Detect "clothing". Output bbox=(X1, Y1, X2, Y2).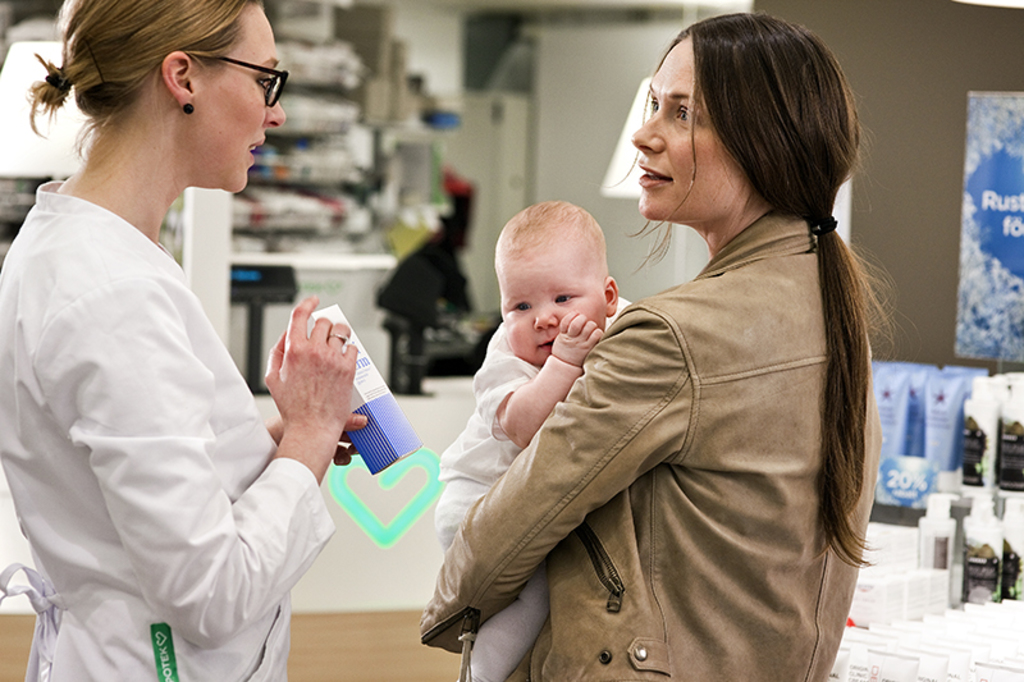
bbox=(0, 177, 334, 681).
